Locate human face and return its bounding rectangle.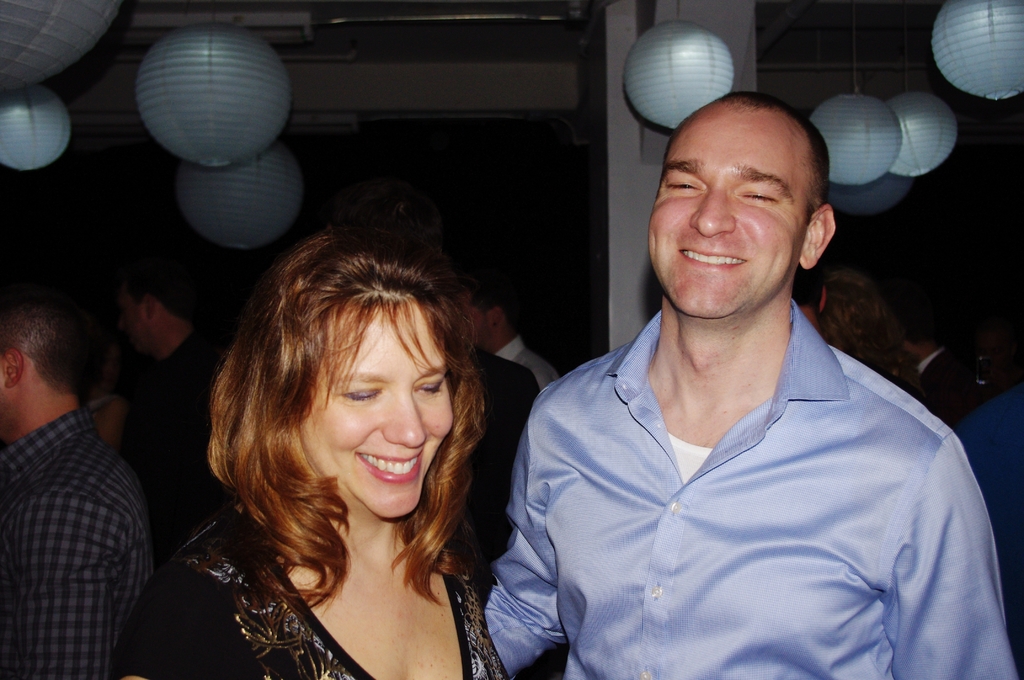
x1=646 y1=118 x2=803 y2=324.
